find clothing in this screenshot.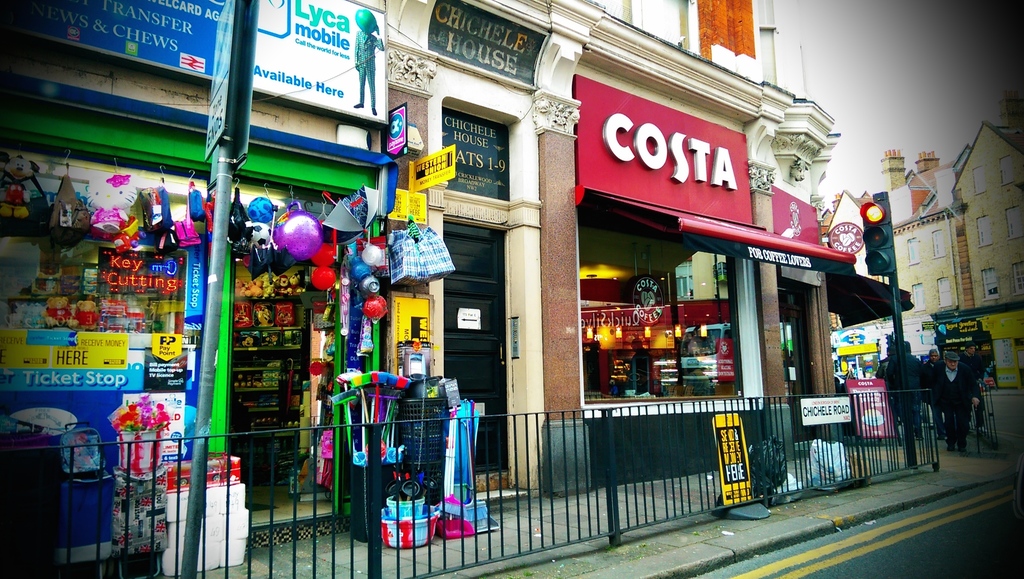
The bounding box for clothing is l=943, t=351, r=994, b=453.
